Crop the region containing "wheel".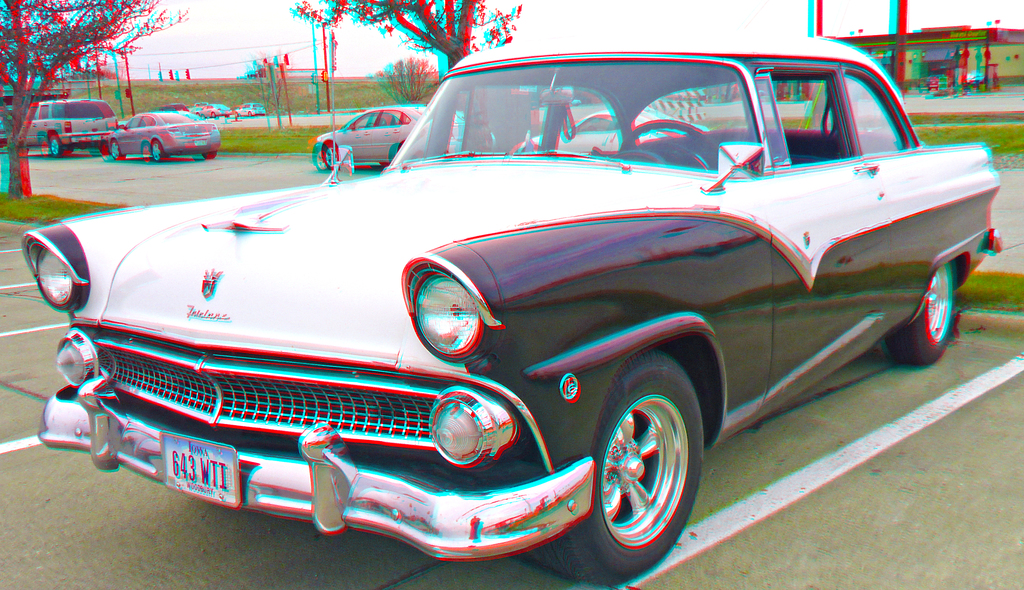
Crop region: BBox(49, 136, 63, 158).
